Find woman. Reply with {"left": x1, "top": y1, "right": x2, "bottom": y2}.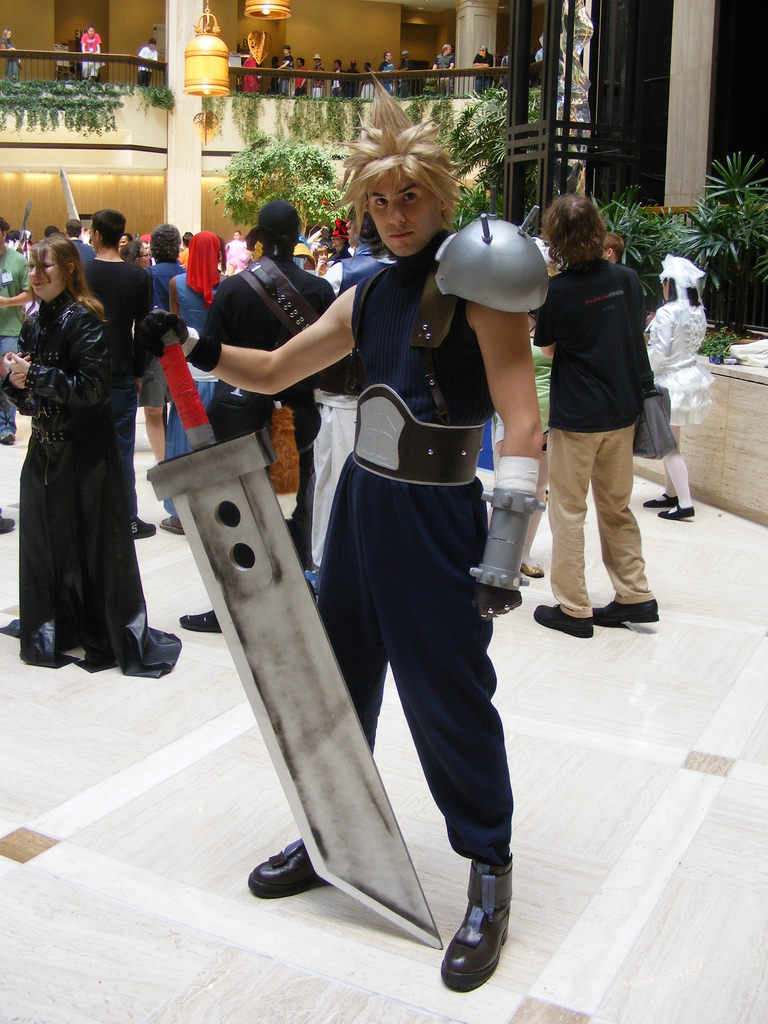
{"left": 156, "top": 227, "right": 235, "bottom": 535}.
